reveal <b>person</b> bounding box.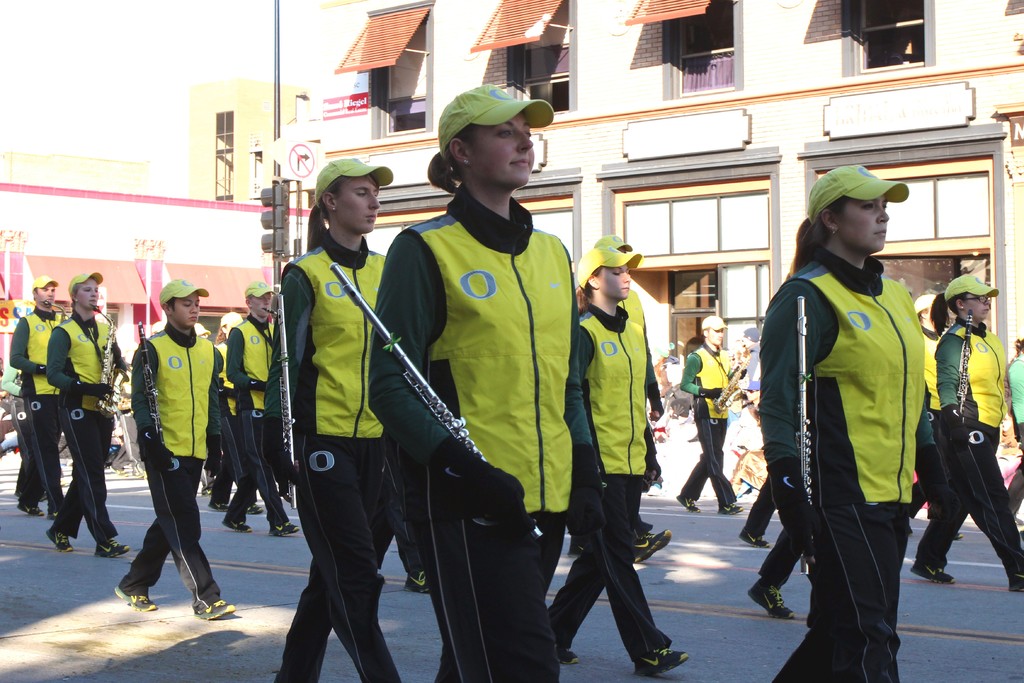
Revealed: 47/267/126/555.
